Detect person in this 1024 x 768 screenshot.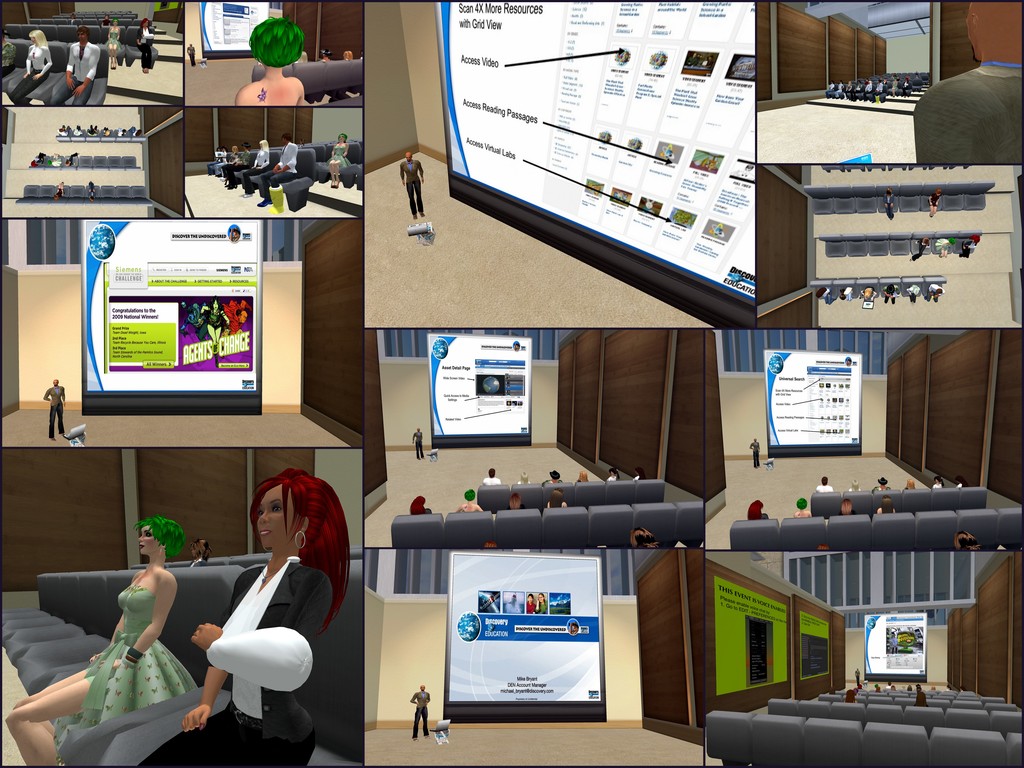
Detection: BBox(52, 467, 353, 767).
